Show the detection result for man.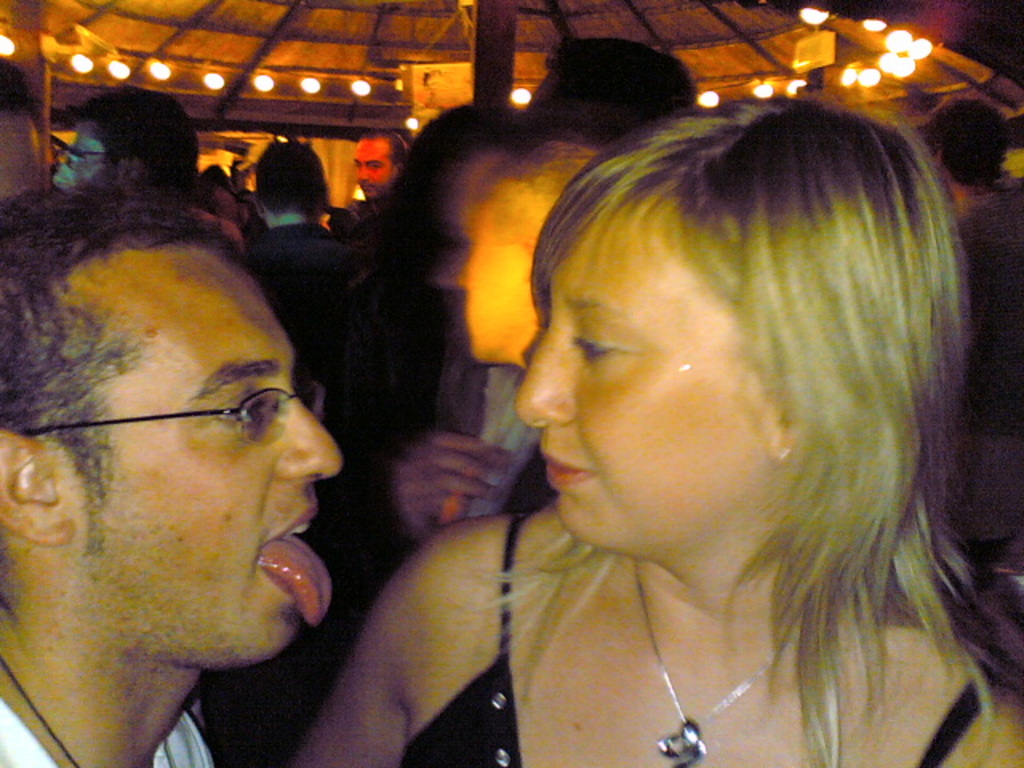
region(53, 90, 198, 208).
